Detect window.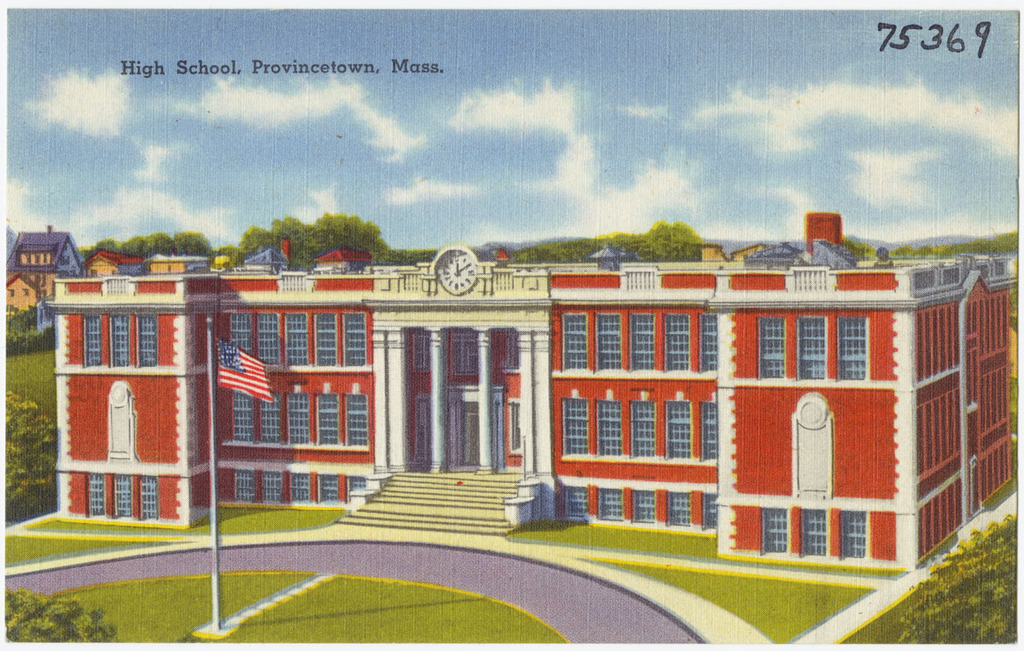
Detected at locate(669, 491, 692, 532).
